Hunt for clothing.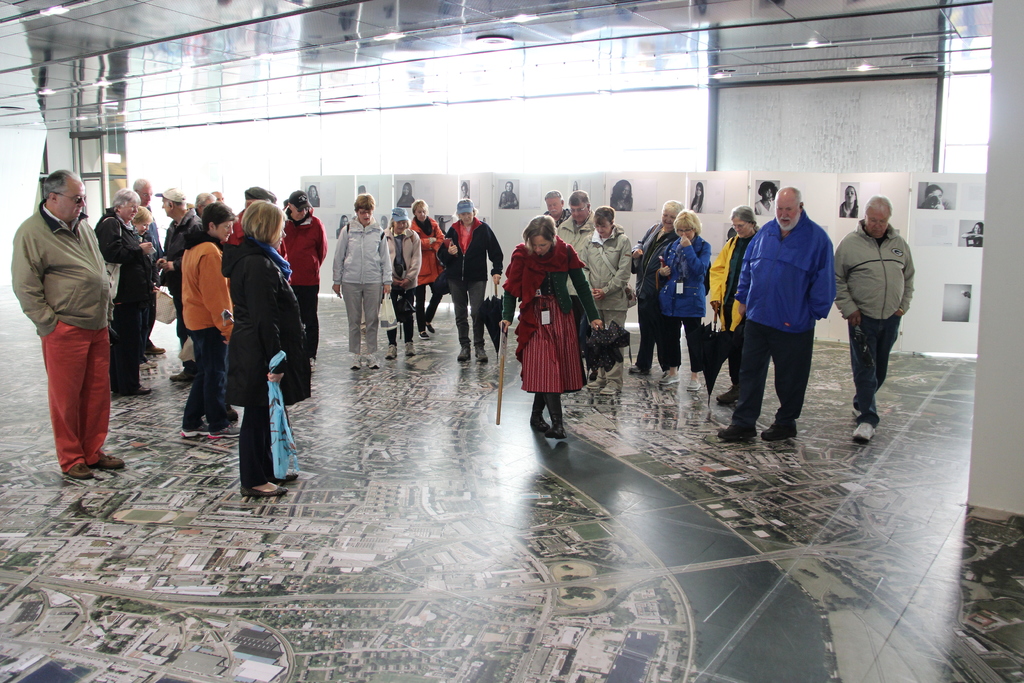
Hunted down at box=[559, 222, 591, 251].
